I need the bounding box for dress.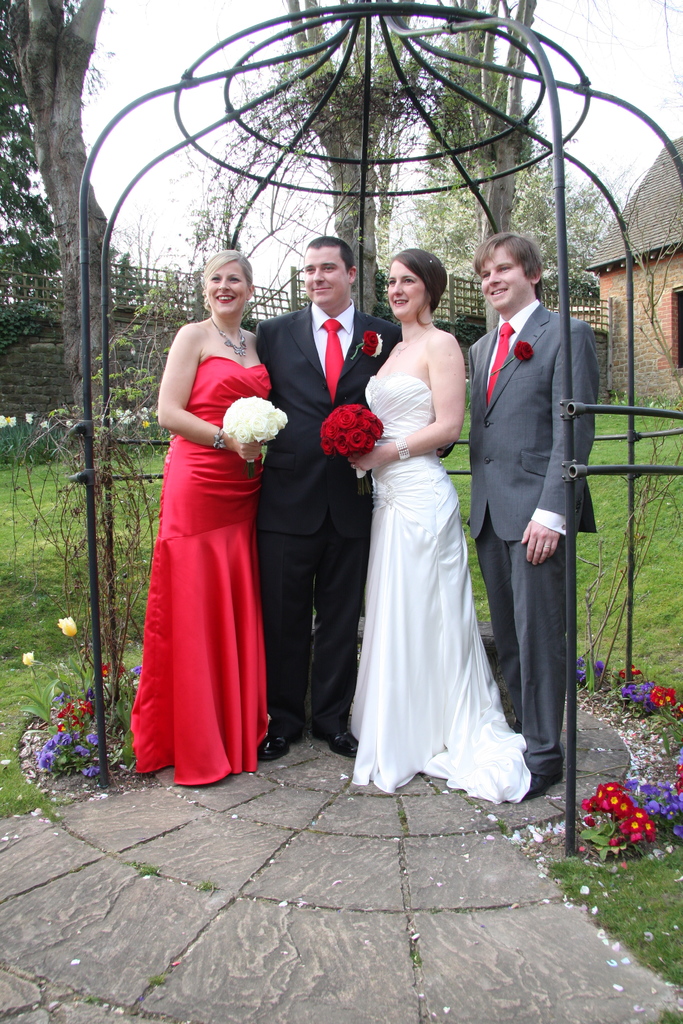
Here it is: (left=354, top=377, right=529, bottom=802).
